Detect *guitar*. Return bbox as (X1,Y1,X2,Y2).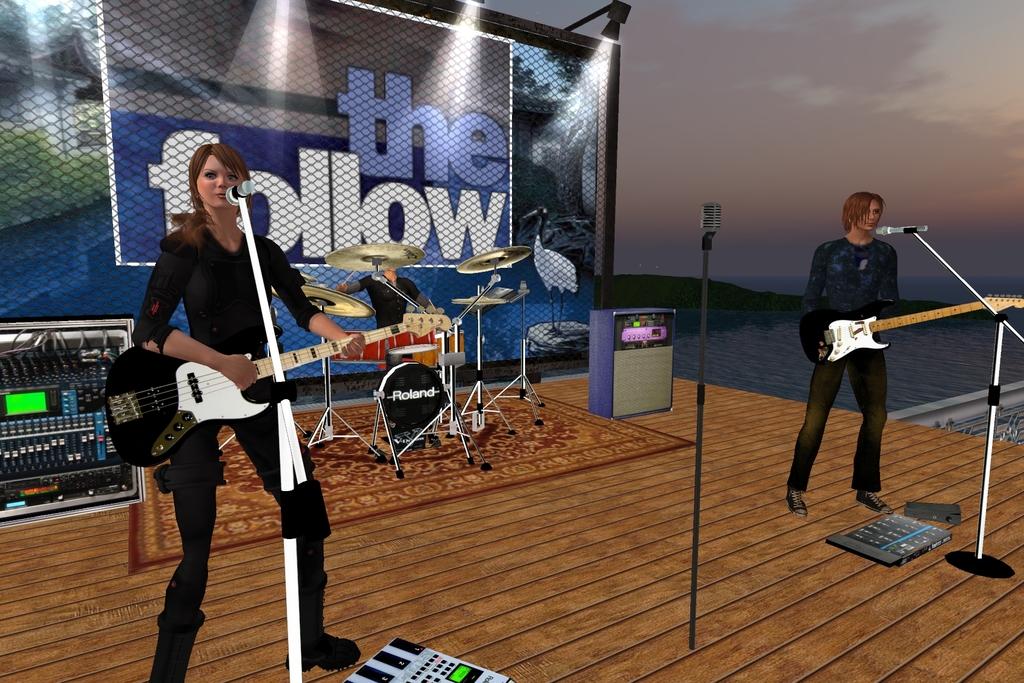
(108,300,464,472).
